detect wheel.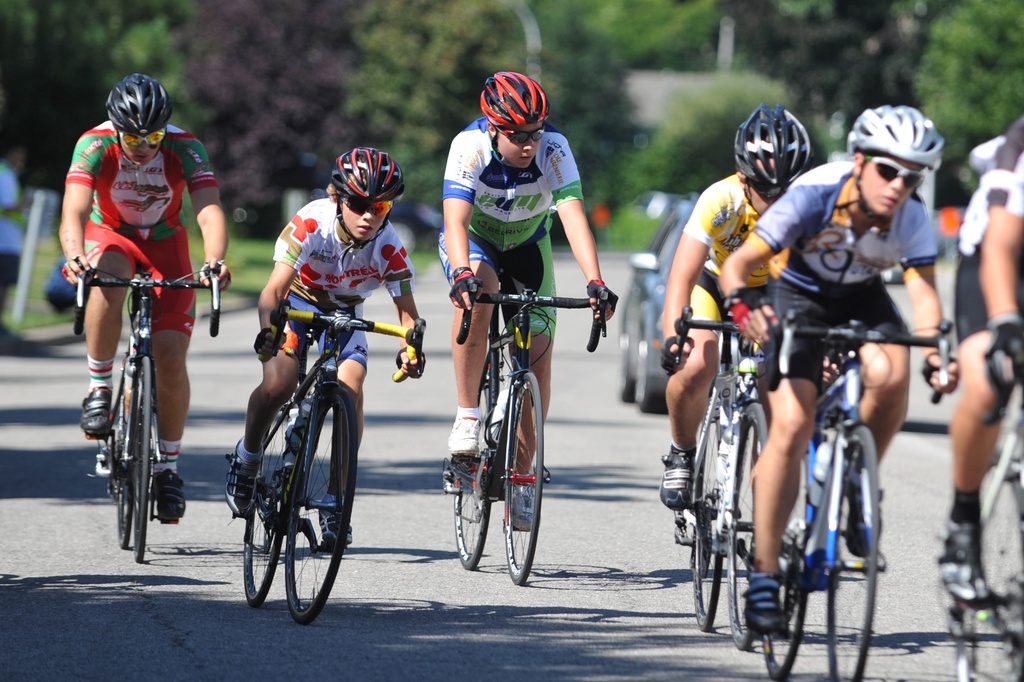
Detected at BBox(497, 376, 548, 590).
